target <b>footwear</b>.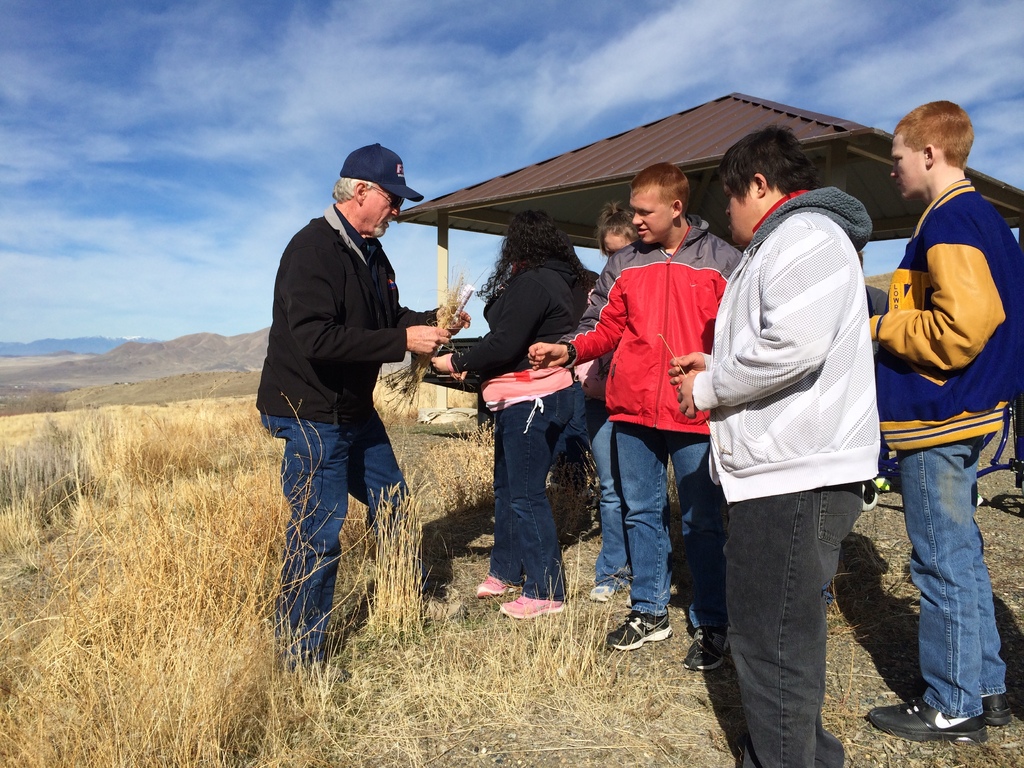
Target region: (604,605,676,657).
